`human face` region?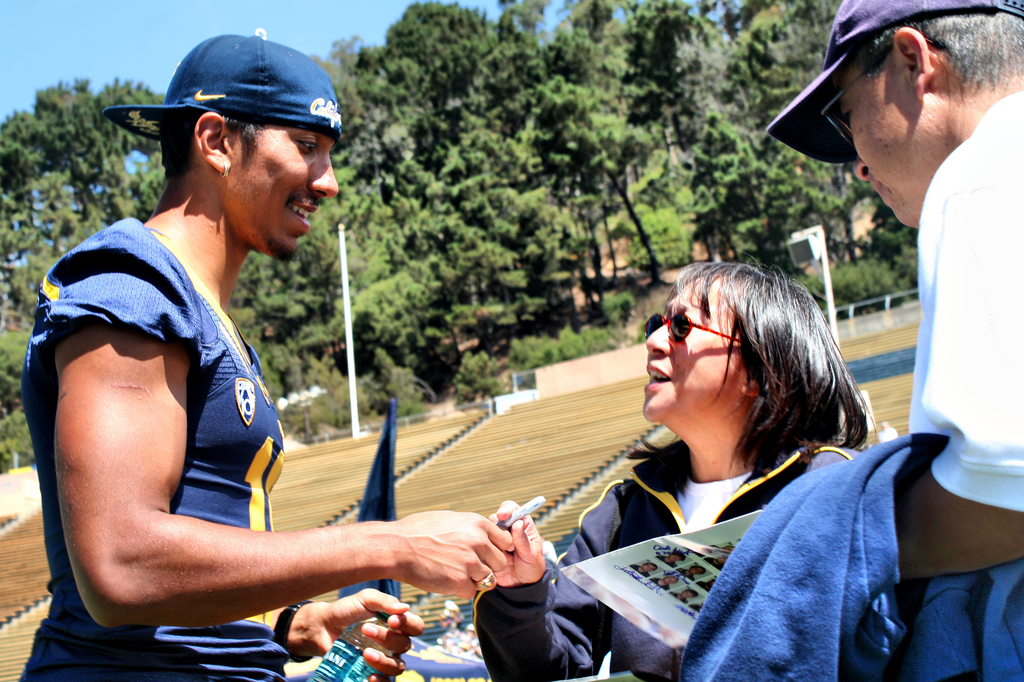
x1=844, y1=63, x2=951, y2=230
